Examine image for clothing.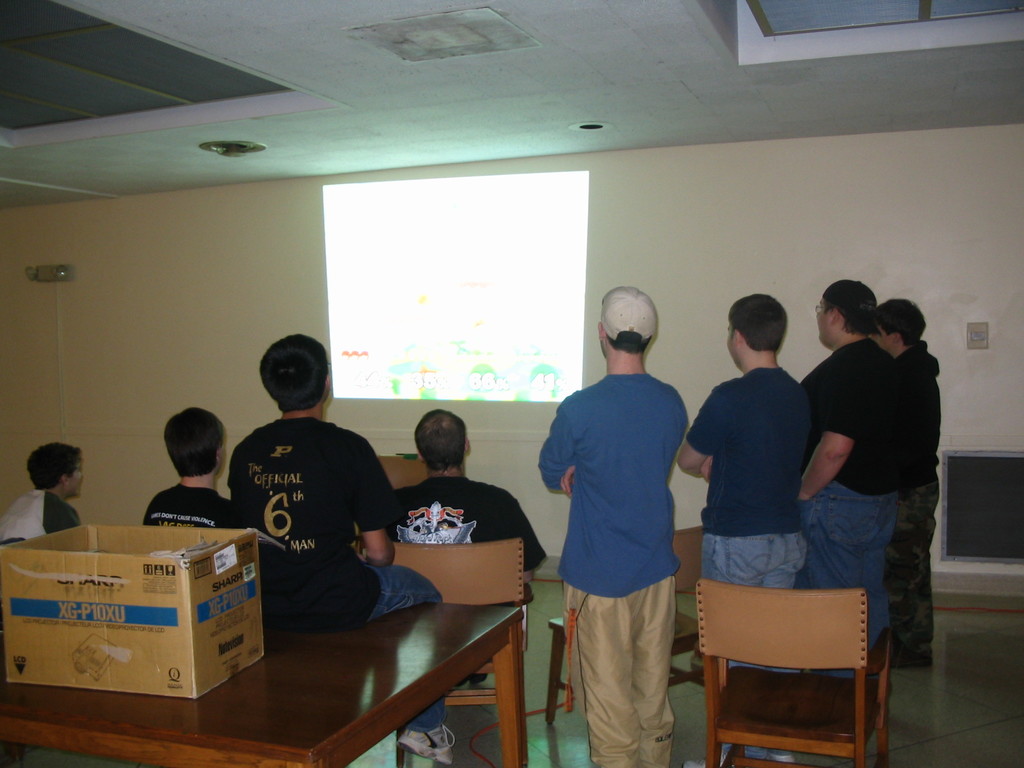
Examination result: BBox(796, 337, 899, 677).
